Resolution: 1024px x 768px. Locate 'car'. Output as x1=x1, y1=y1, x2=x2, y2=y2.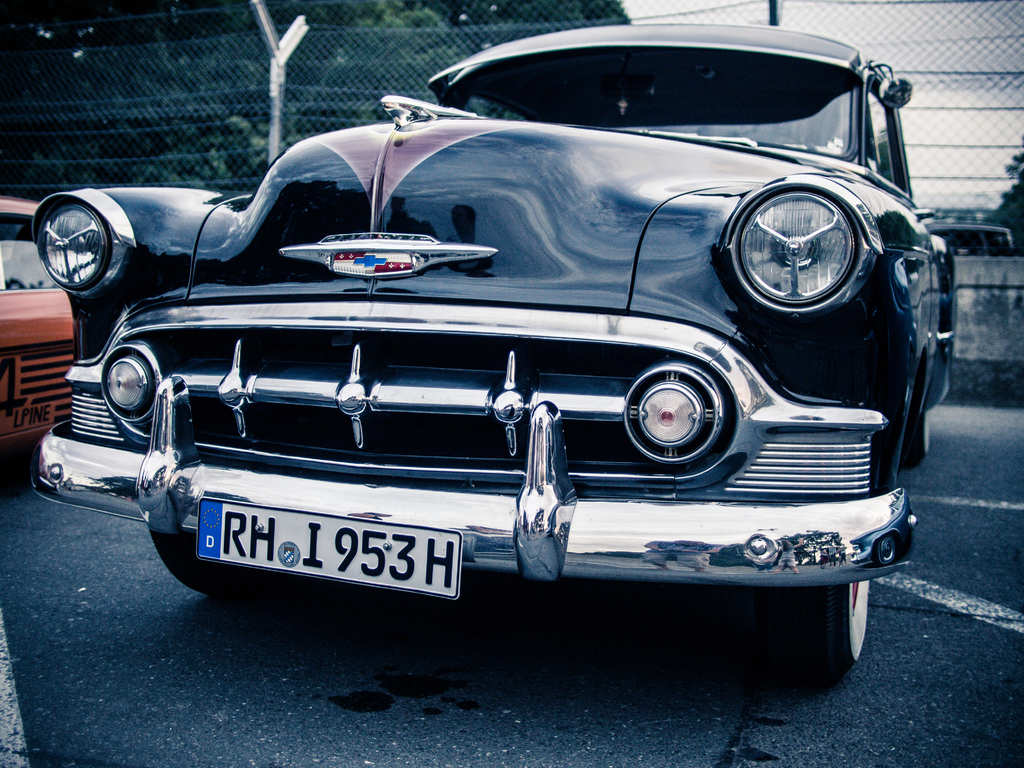
x1=33, y1=19, x2=963, y2=672.
